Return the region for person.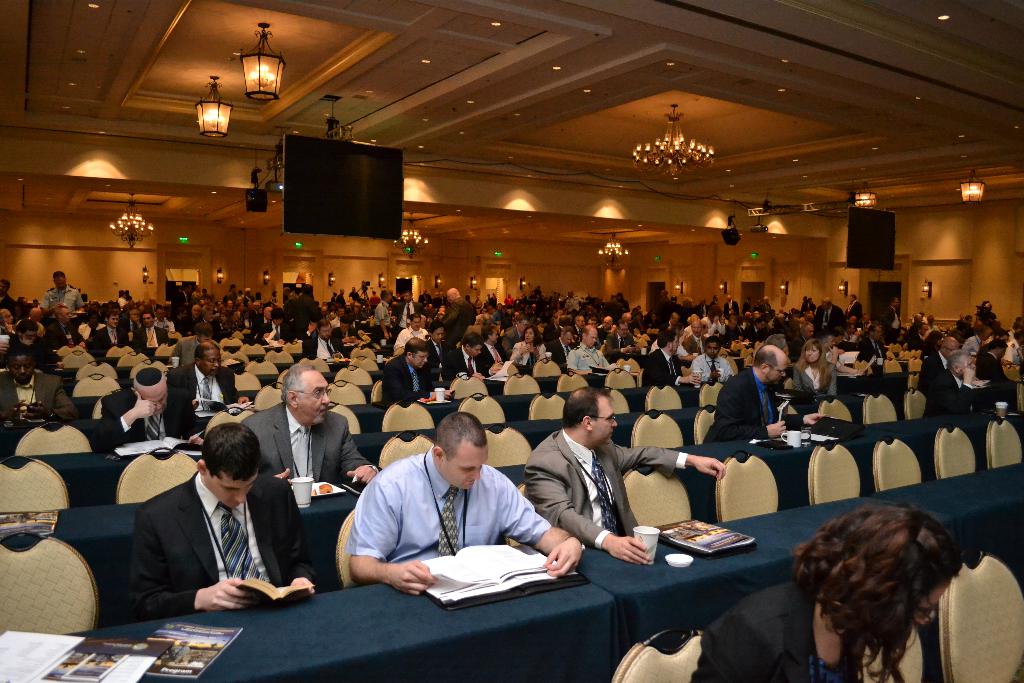
[left=90, top=368, right=204, bottom=458].
